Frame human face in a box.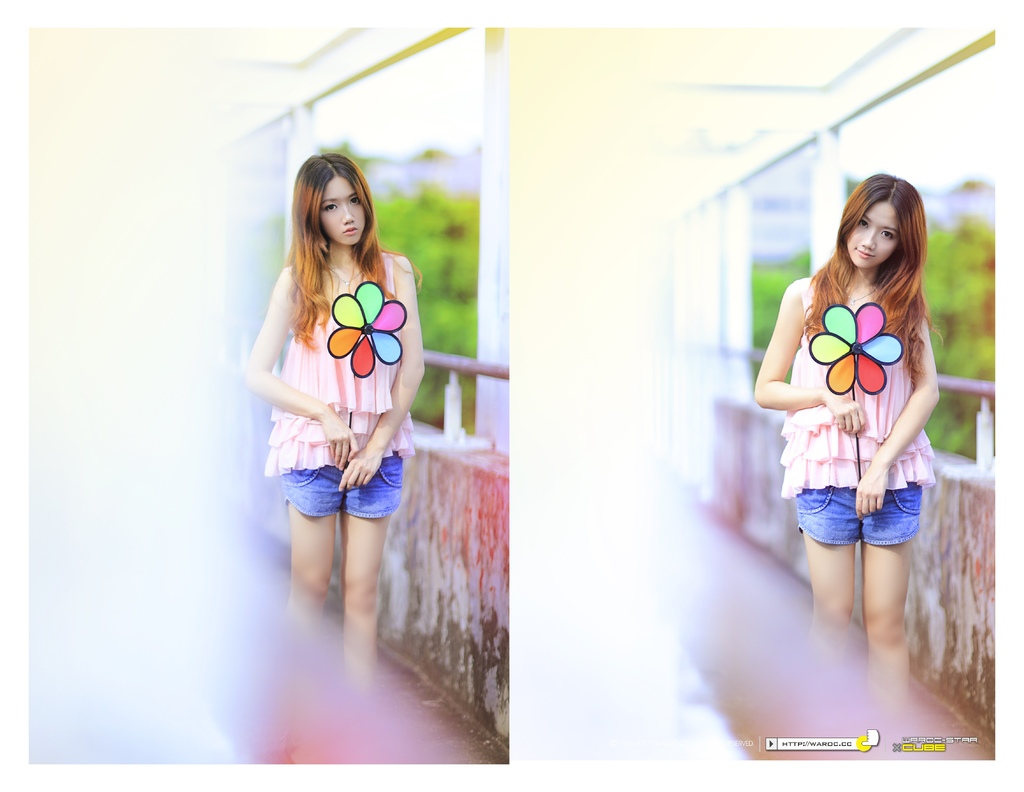
<box>846,202,899,268</box>.
